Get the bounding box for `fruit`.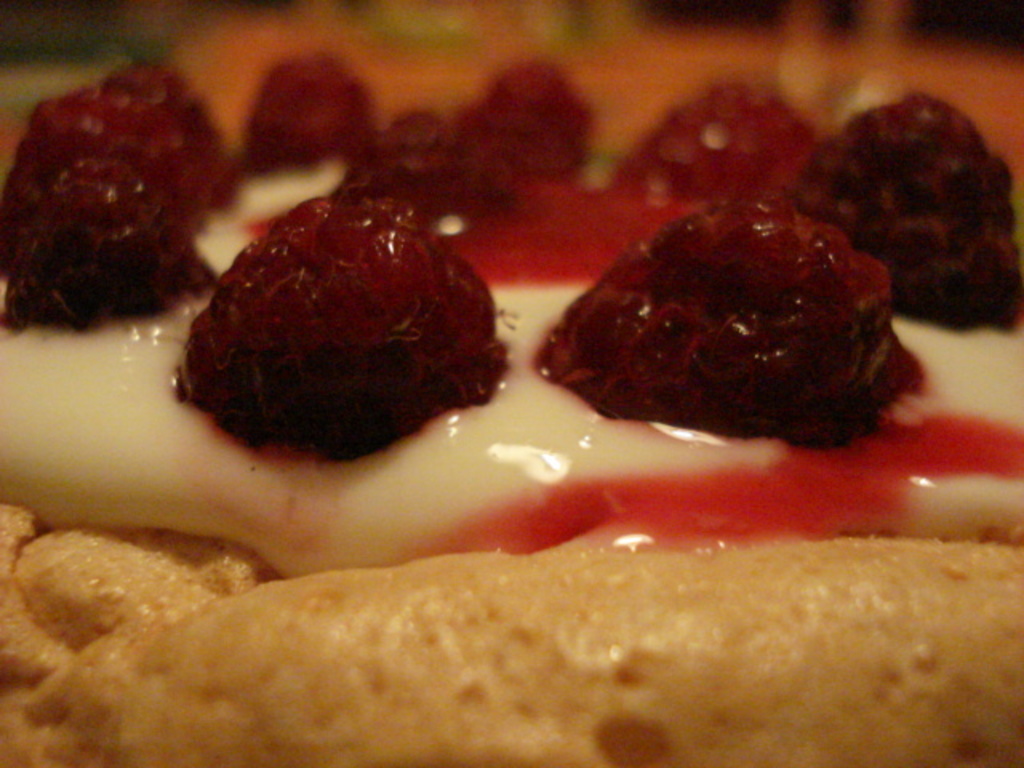
[x1=250, y1=40, x2=376, y2=162].
